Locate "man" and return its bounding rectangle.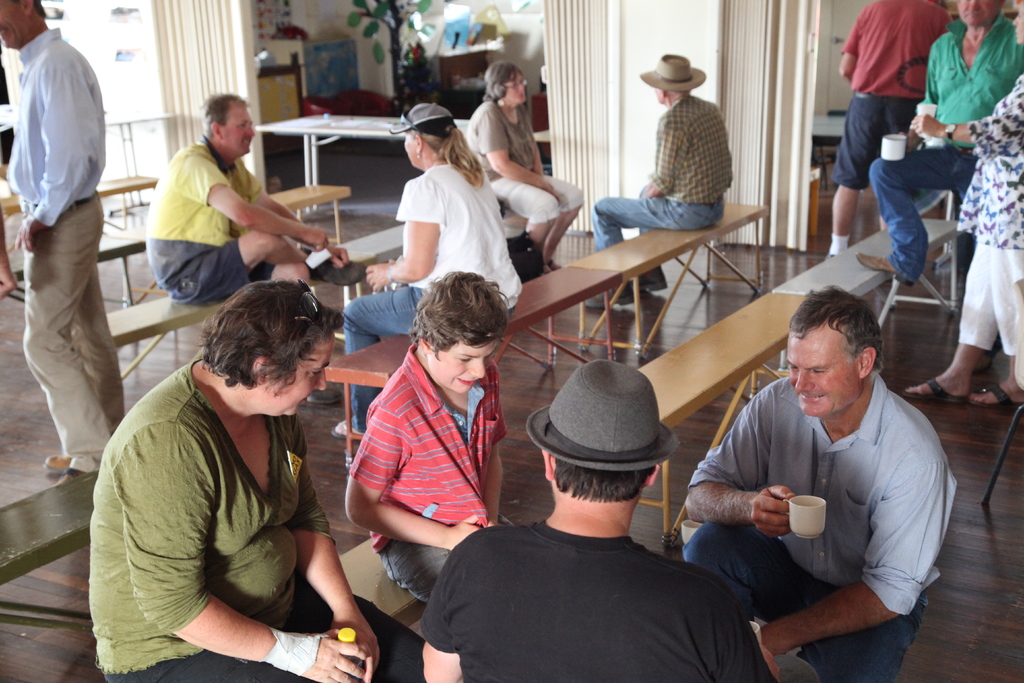
<region>850, 0, 1023, 284</region>.
